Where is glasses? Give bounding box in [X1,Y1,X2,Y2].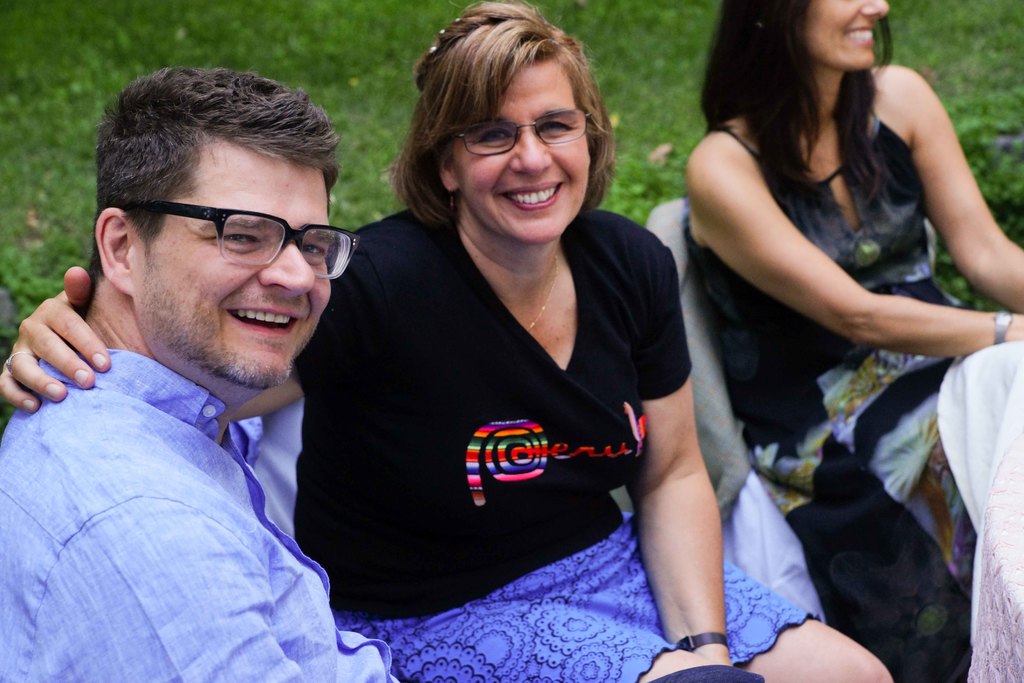
[114,192,340,272].
